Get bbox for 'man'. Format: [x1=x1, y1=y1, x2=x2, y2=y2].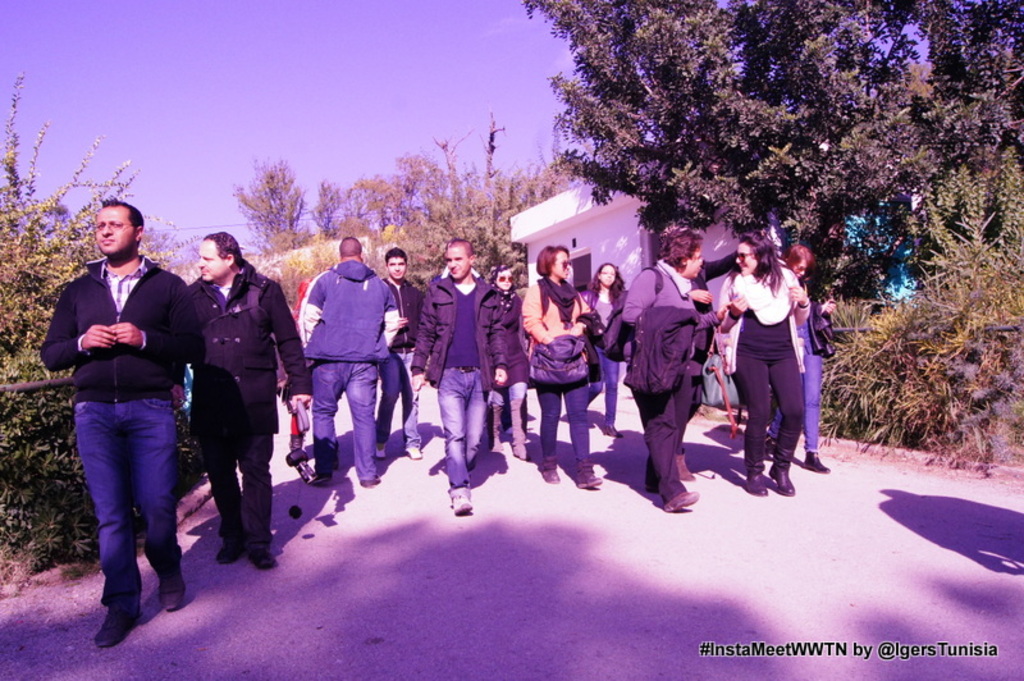
[x1=50, y1=178, x2=195, y2=662].
